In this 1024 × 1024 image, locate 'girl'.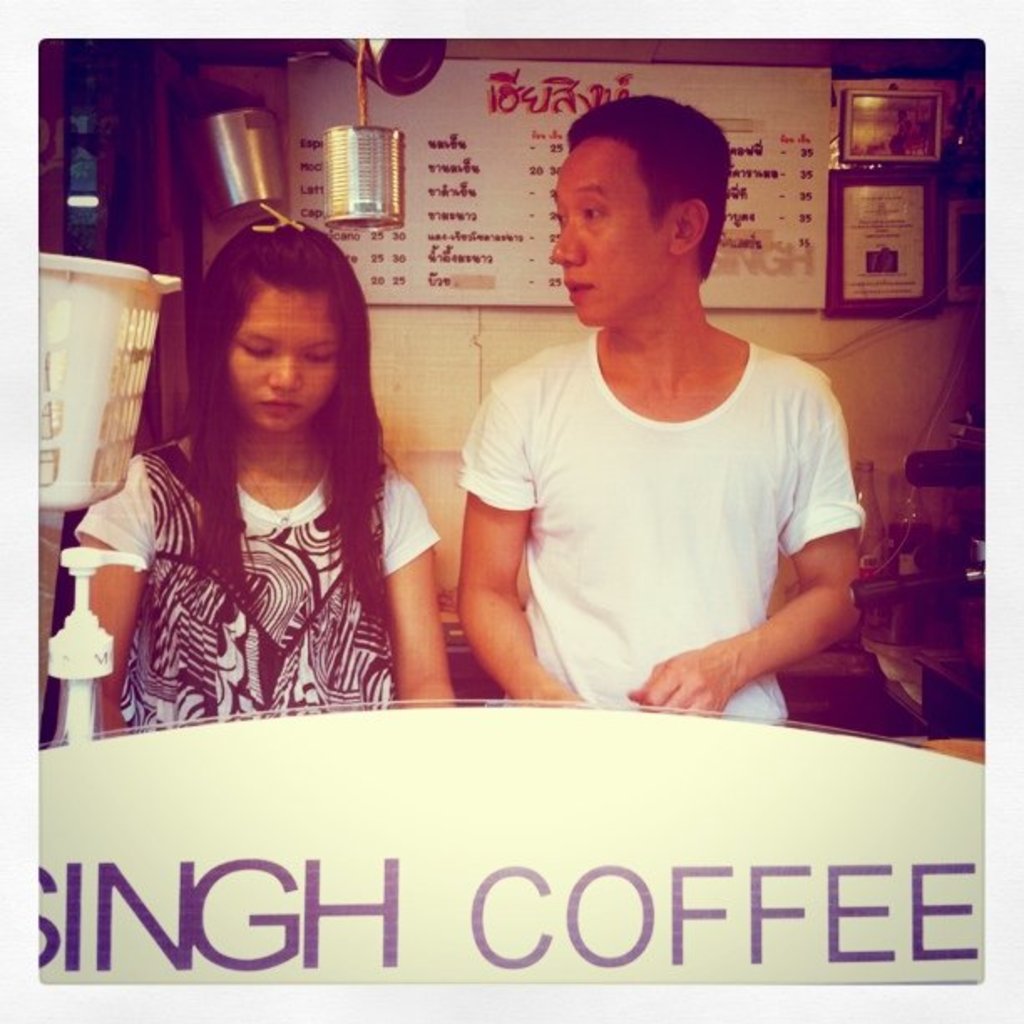
Bounding box: (left=72, top=209, right=458, bottom=745).
